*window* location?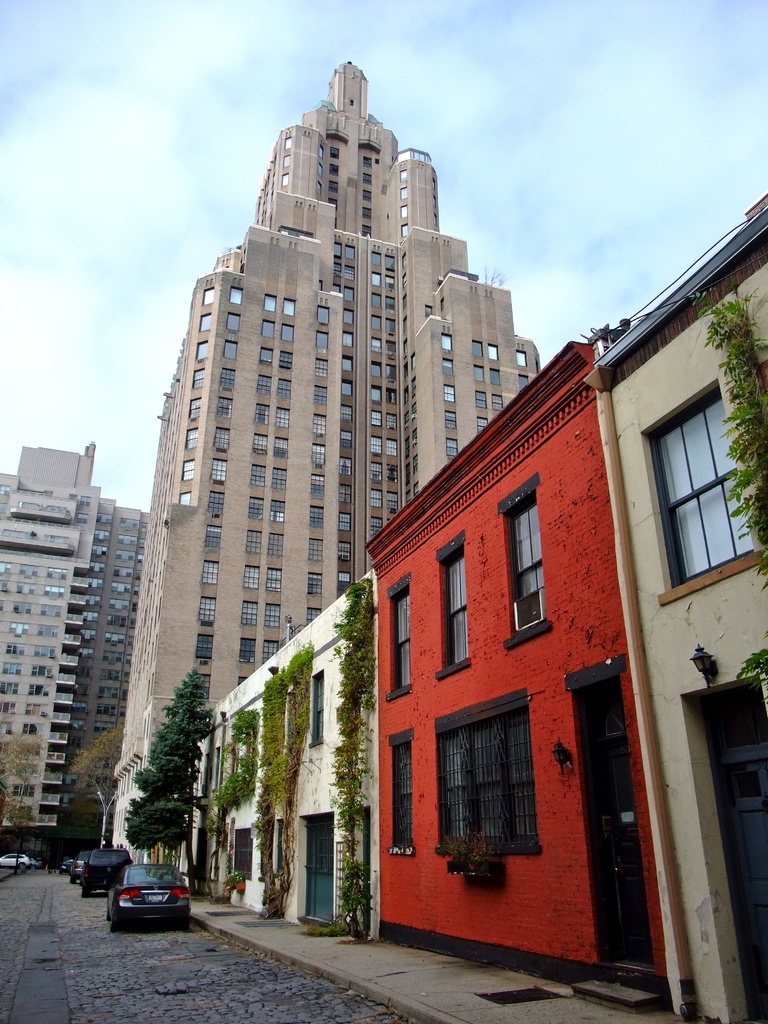
select_region(472, 337, 482, 358)
